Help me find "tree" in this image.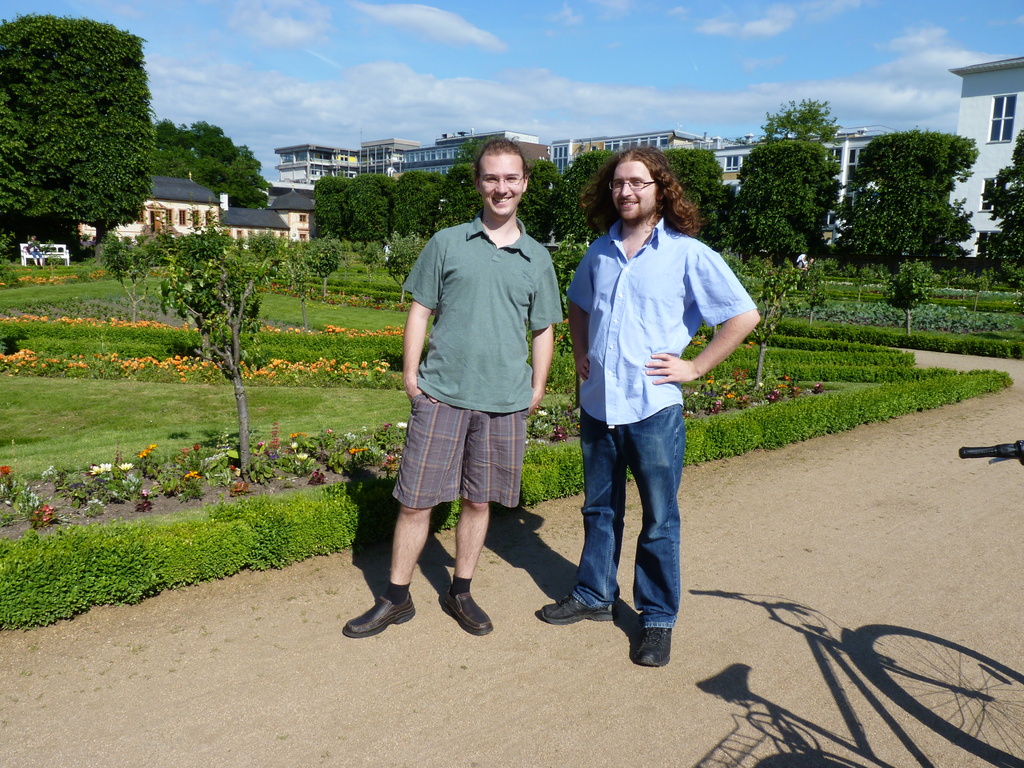
Found it: left=883, top=253, right=945, bottom=342.
